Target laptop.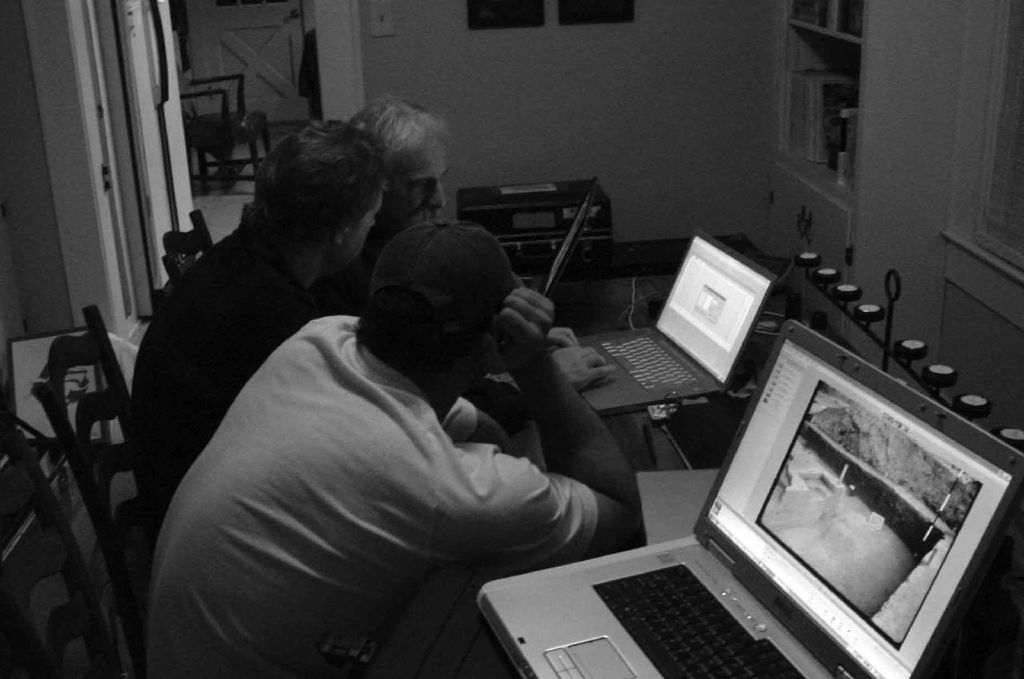
Target region: detection(475, 317, 1023, 678).
